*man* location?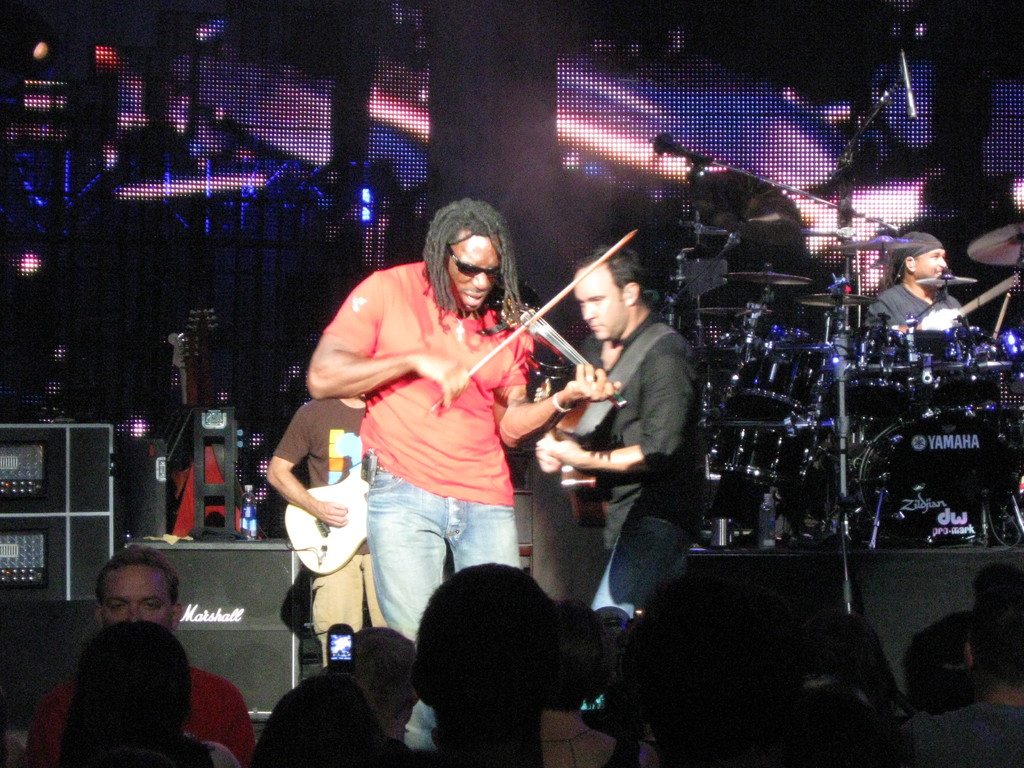
x1=536 y1=244 x2=701 y2=713
